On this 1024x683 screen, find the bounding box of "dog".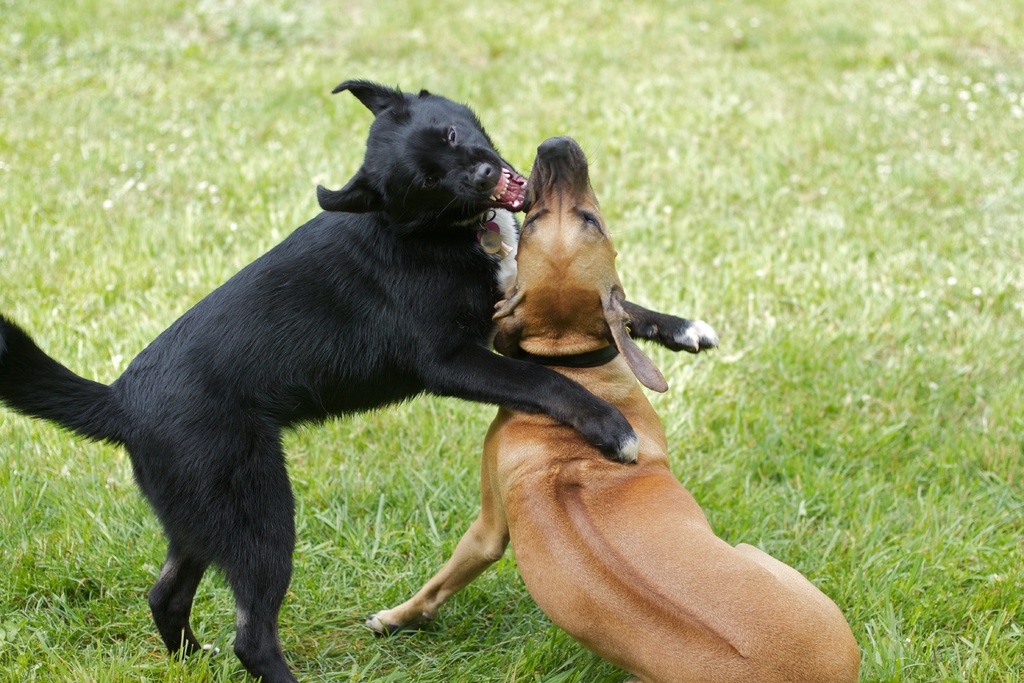
Bounding box: (x1=366, y1=132, x2=860, y2=682).
